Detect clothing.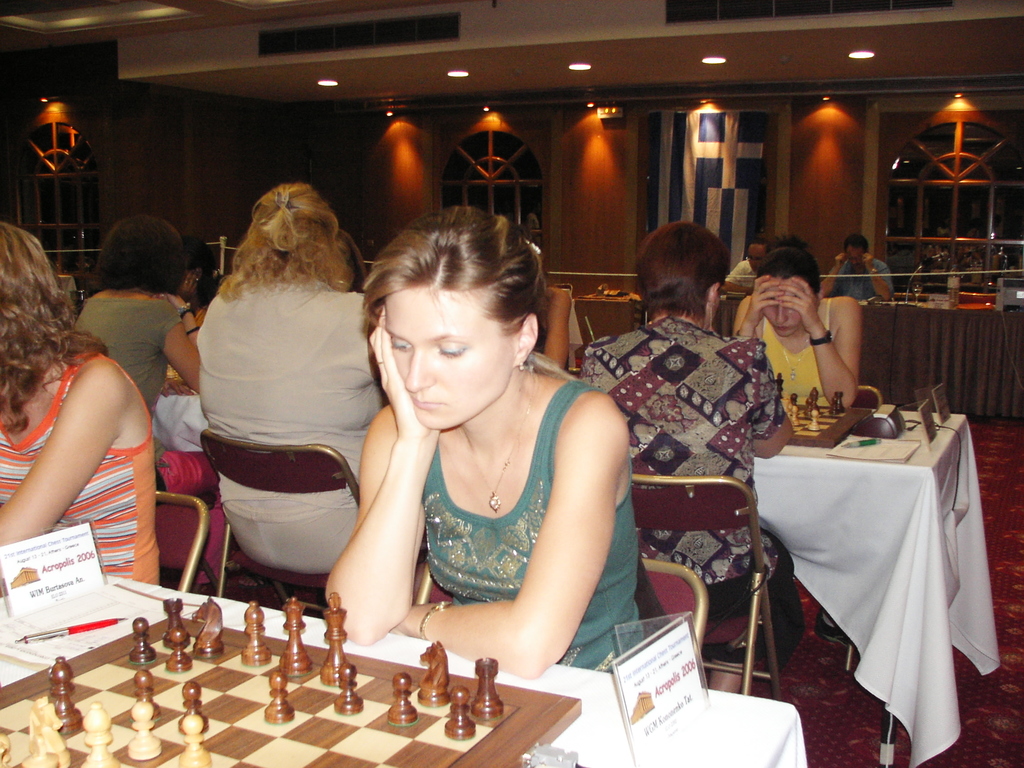
Detected at detection(364, 376, 612, 667).
